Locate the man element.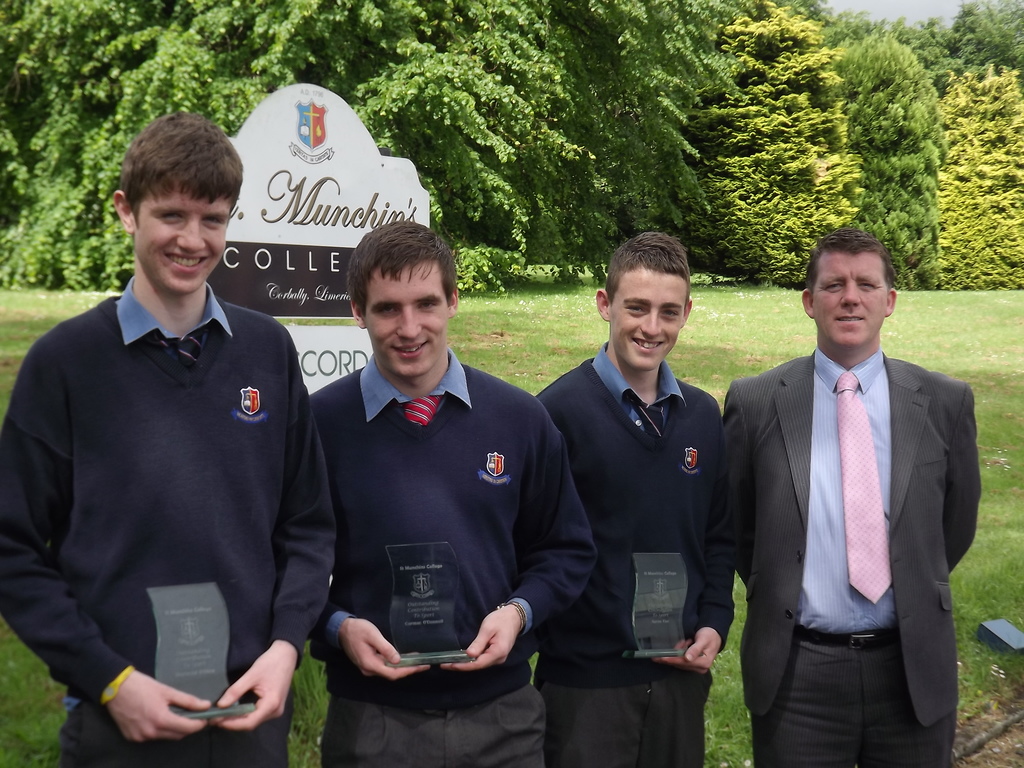
Element bbox: x1=723, y1=226, x2=982, y2=767.
